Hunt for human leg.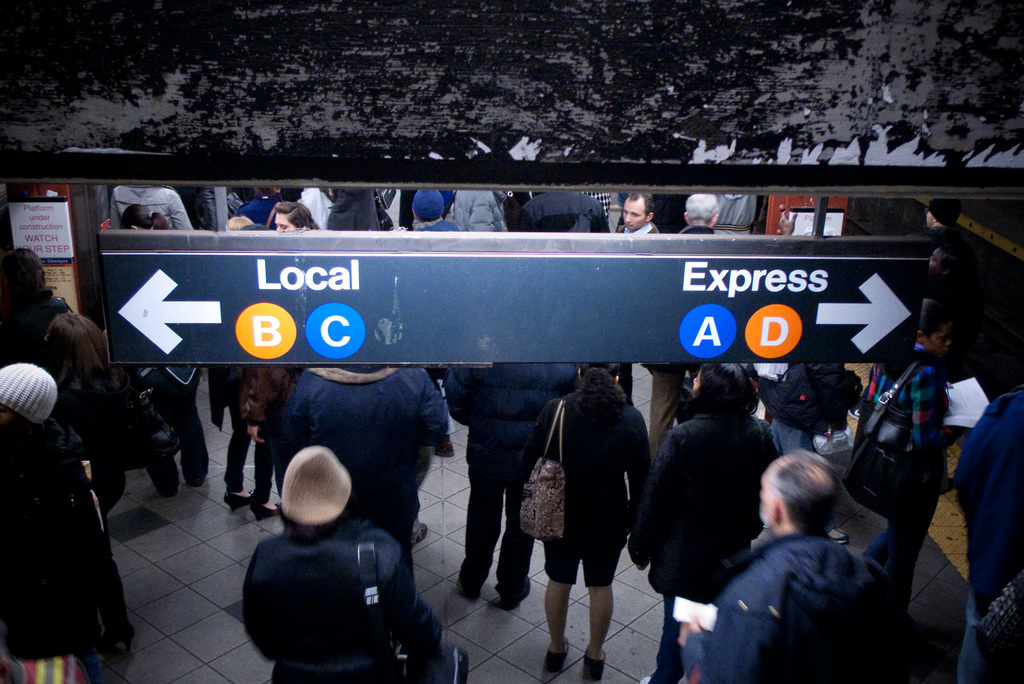
Hunted down at bbox=[241, 416, 281, 519].
